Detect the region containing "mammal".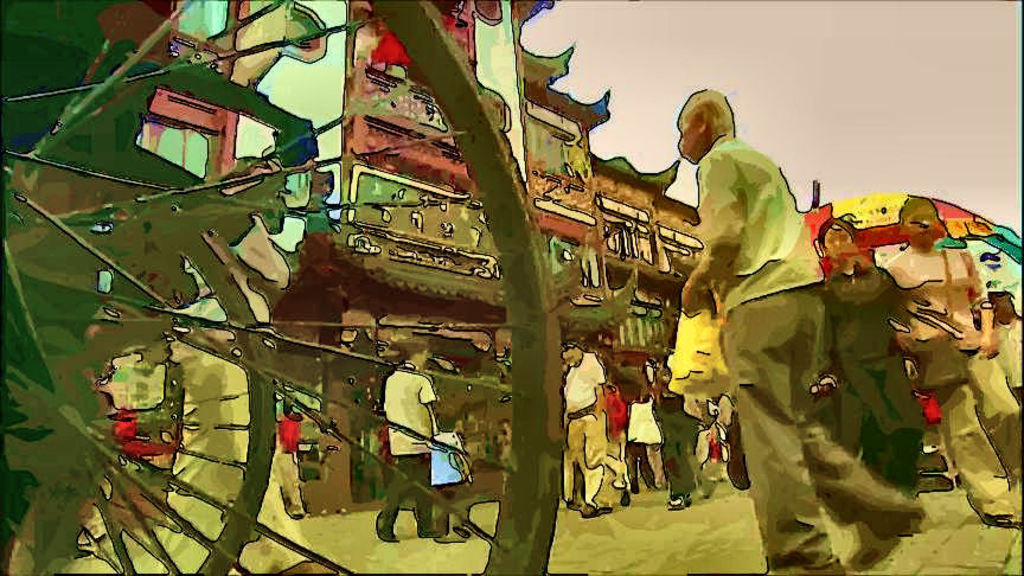
[375, 424, 401, 499].
